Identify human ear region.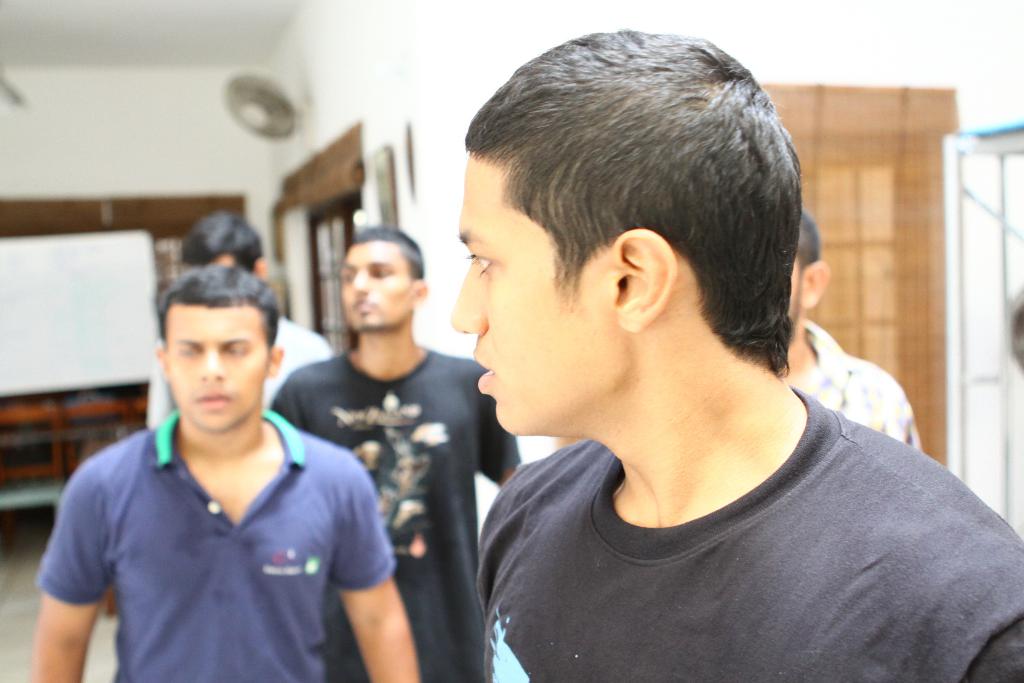
Region: <region>253, 257, 269, 282</region>.
